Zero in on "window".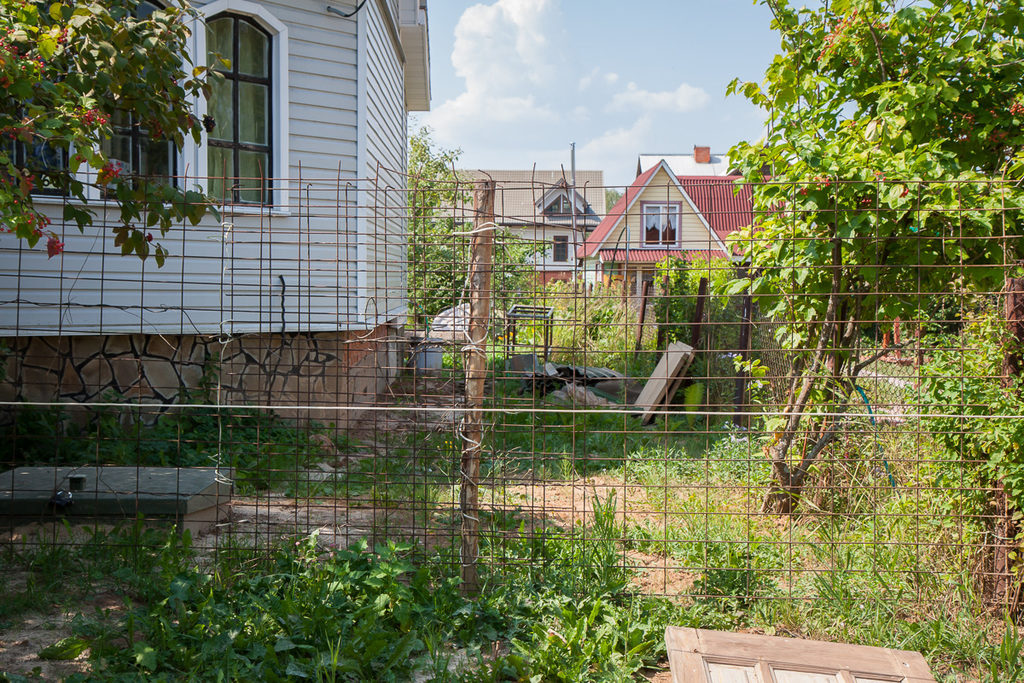
Zeroed in: x1=3, y1=99, x2=175, y2=209.
